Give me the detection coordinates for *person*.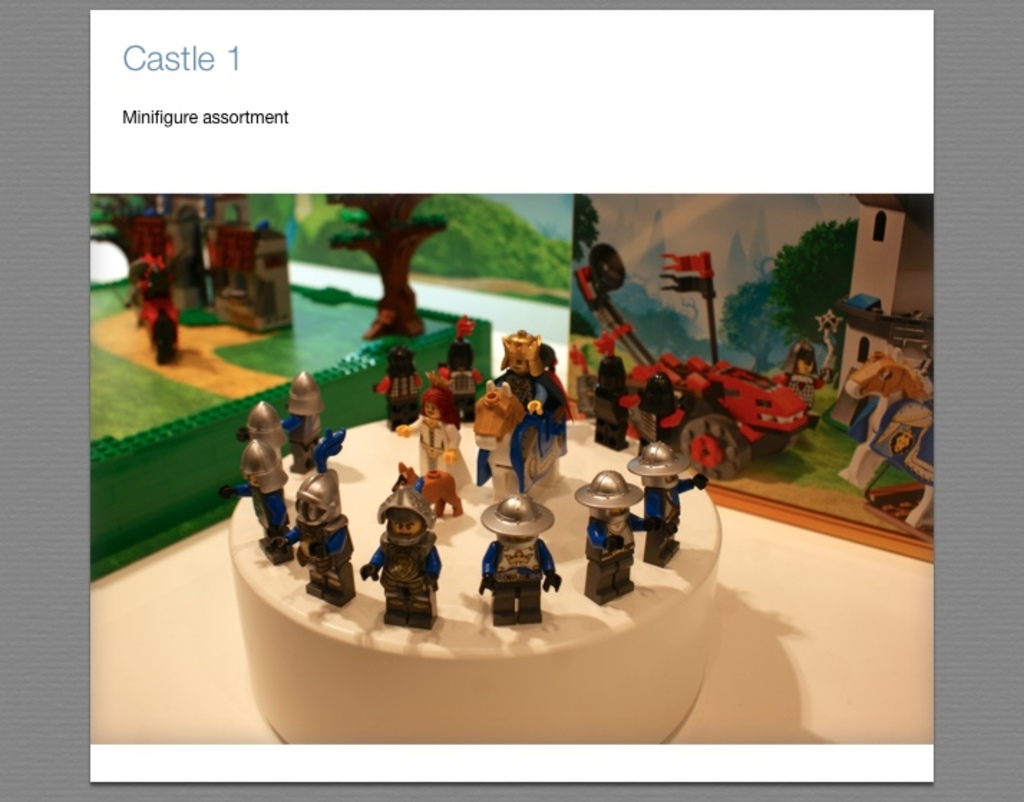
BBox(476, 498, 561, 627).
